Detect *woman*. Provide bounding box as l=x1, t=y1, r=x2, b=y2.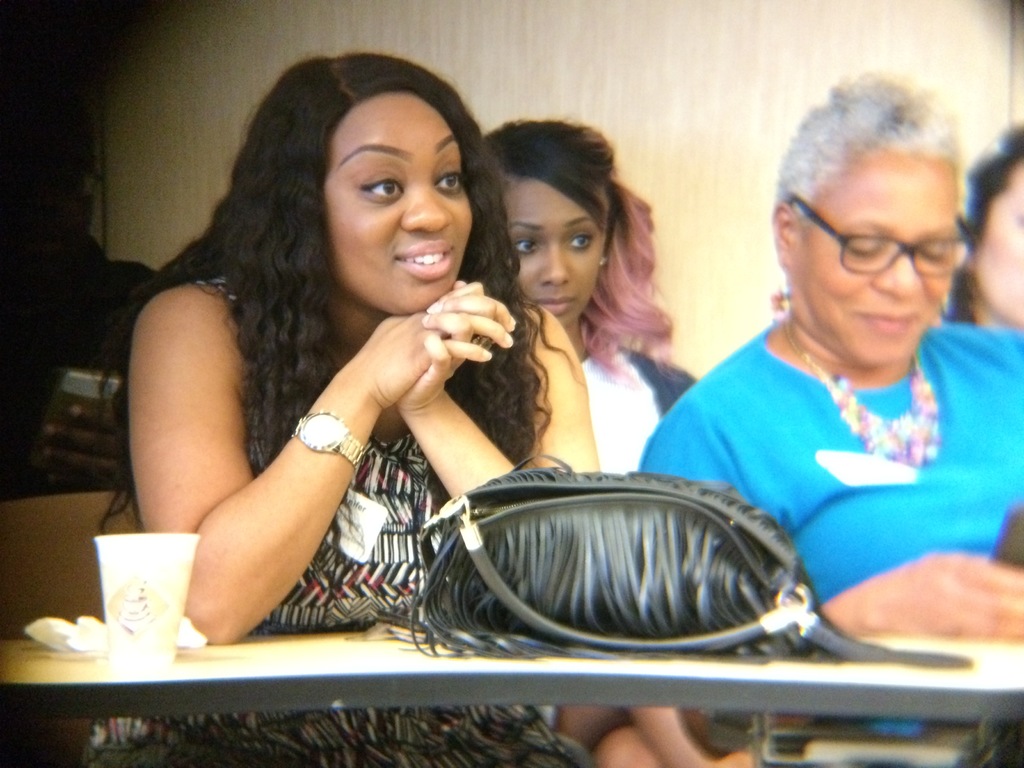
l=468, t=113, r=717, b=767.
